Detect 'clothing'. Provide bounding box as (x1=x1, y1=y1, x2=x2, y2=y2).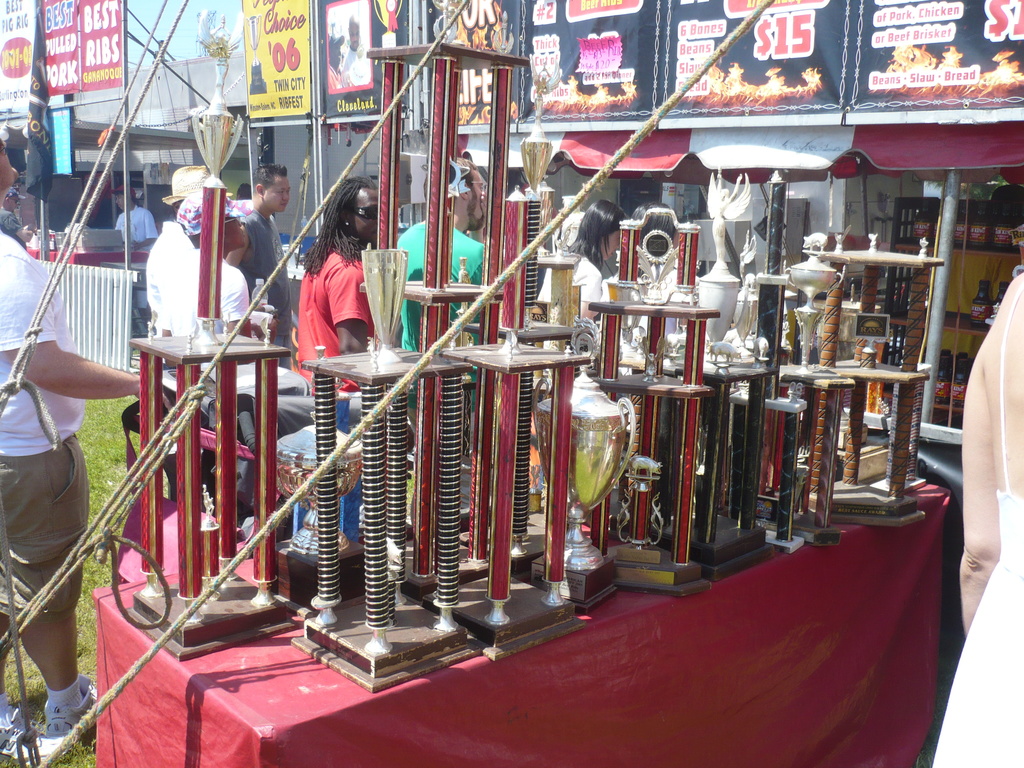
(x1=238, y1=198, x2=288, y2=352).
